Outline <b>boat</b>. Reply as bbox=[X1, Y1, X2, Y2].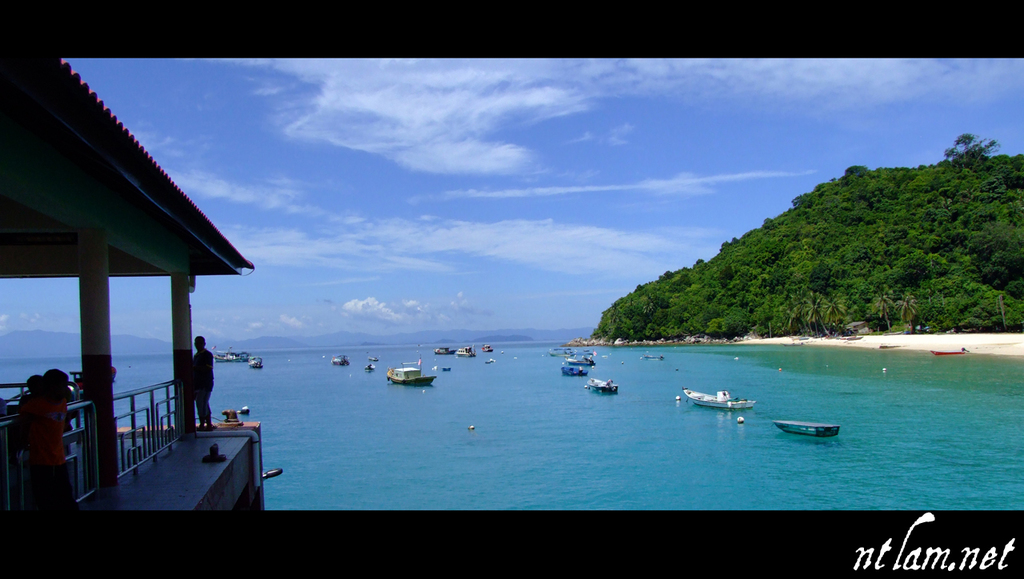
bbox=[434, 347, 457, 354].
